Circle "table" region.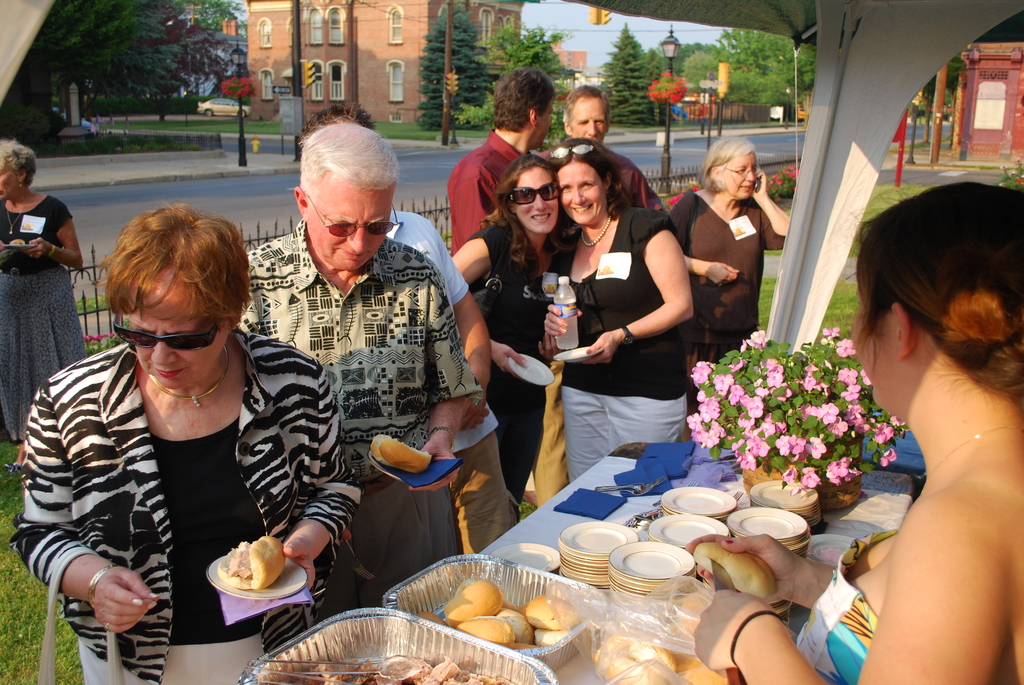
Region: region(477, 438, 916, 684).
